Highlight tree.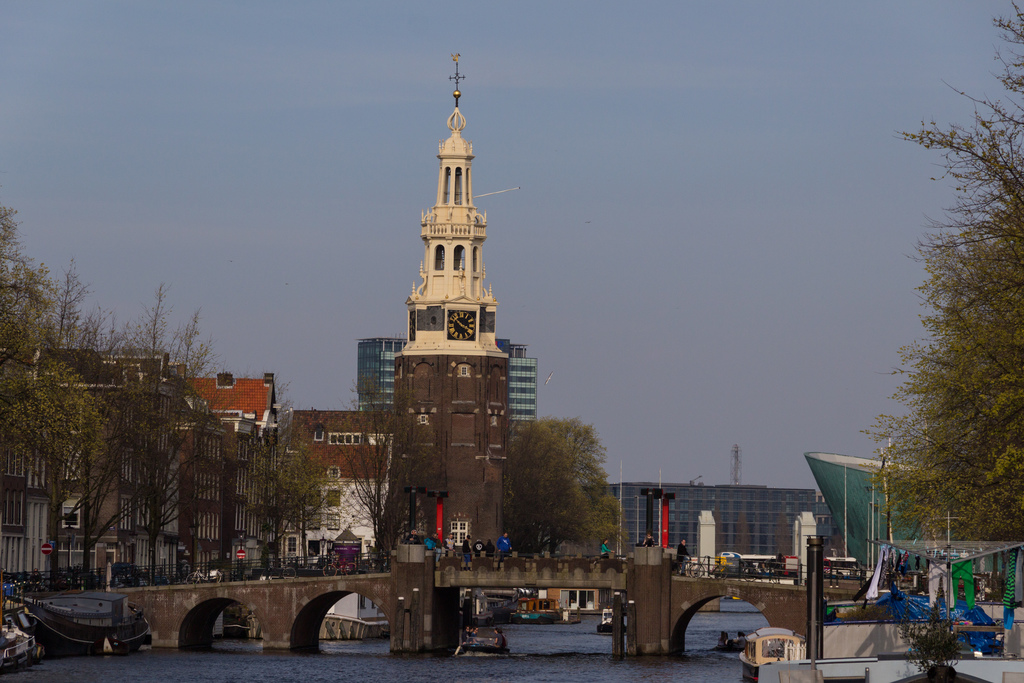
Highlighted region: BBox(178, 296, 219, 582).
